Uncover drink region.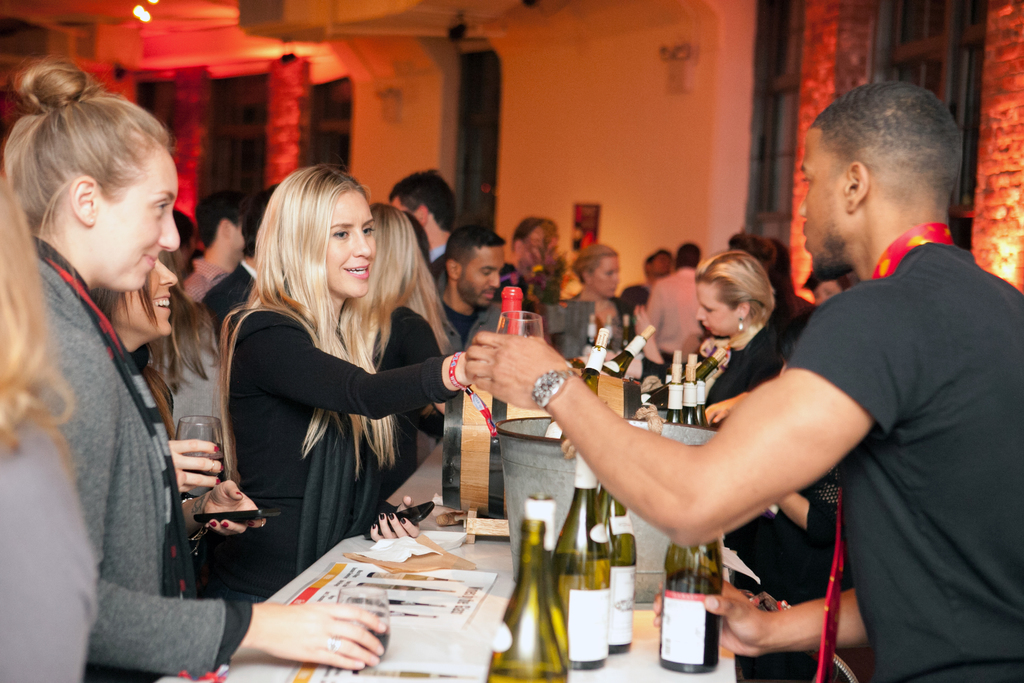
Uncovered: 552 450 615 668.
